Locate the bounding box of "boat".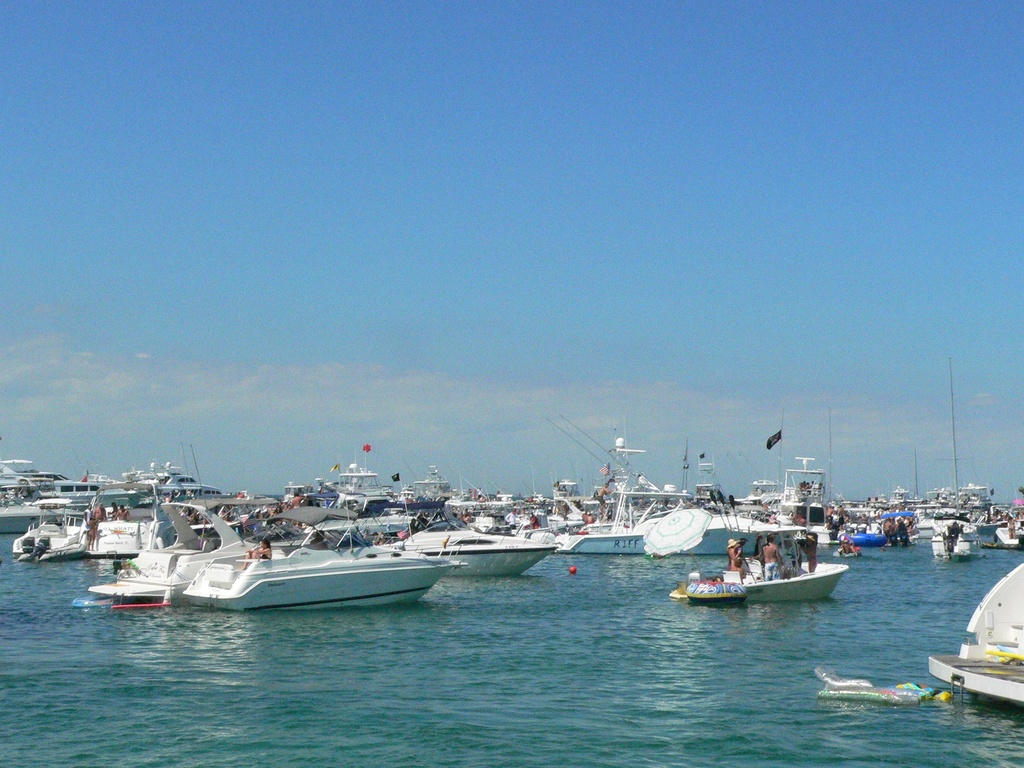
Bounding box: left=0, top=484, right=68, bottom=535.
